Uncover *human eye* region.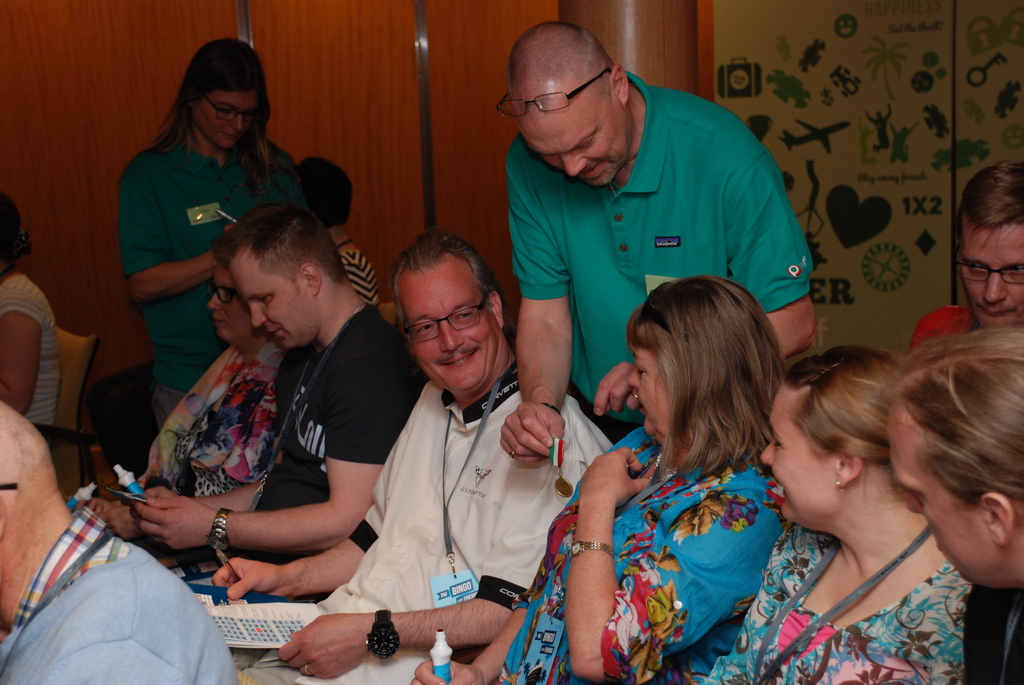
Uncovered: 417,320,435,335.
